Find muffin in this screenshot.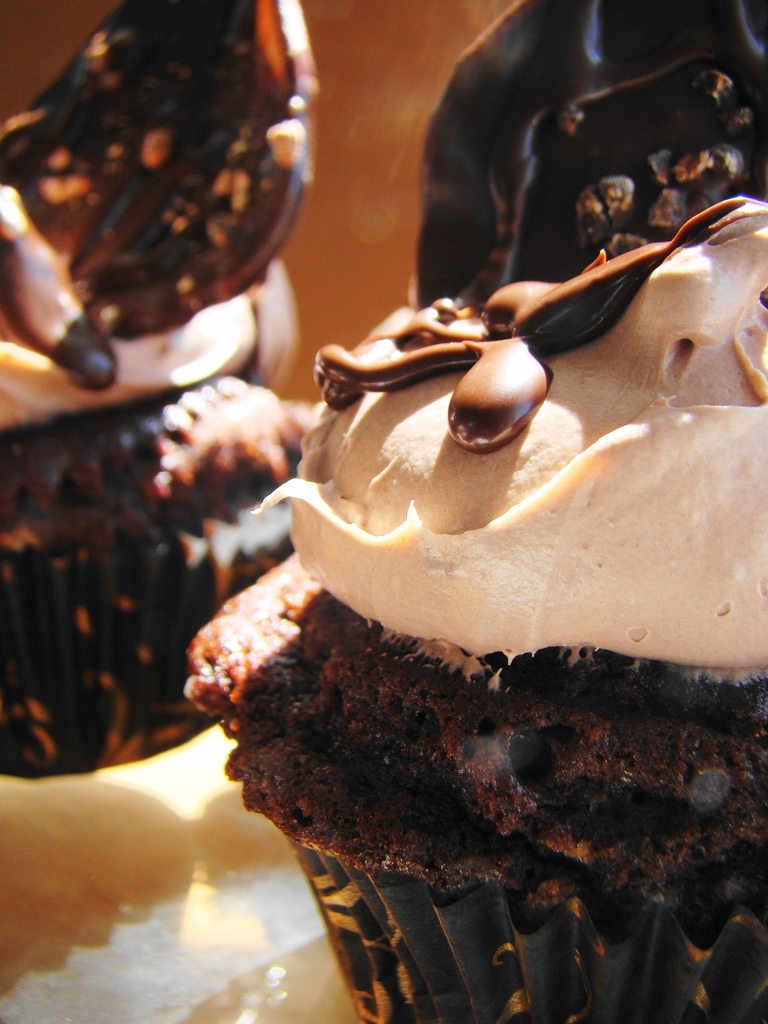
The bounding box for muffin is locate(177, 0, 767, 1023).
